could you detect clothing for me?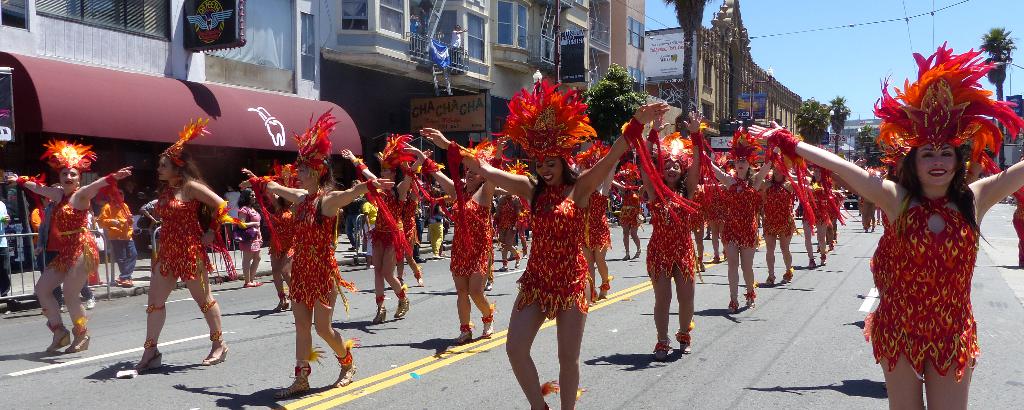
Detection result: (x1=1006, y1=189, x2=1023, y2=254).
